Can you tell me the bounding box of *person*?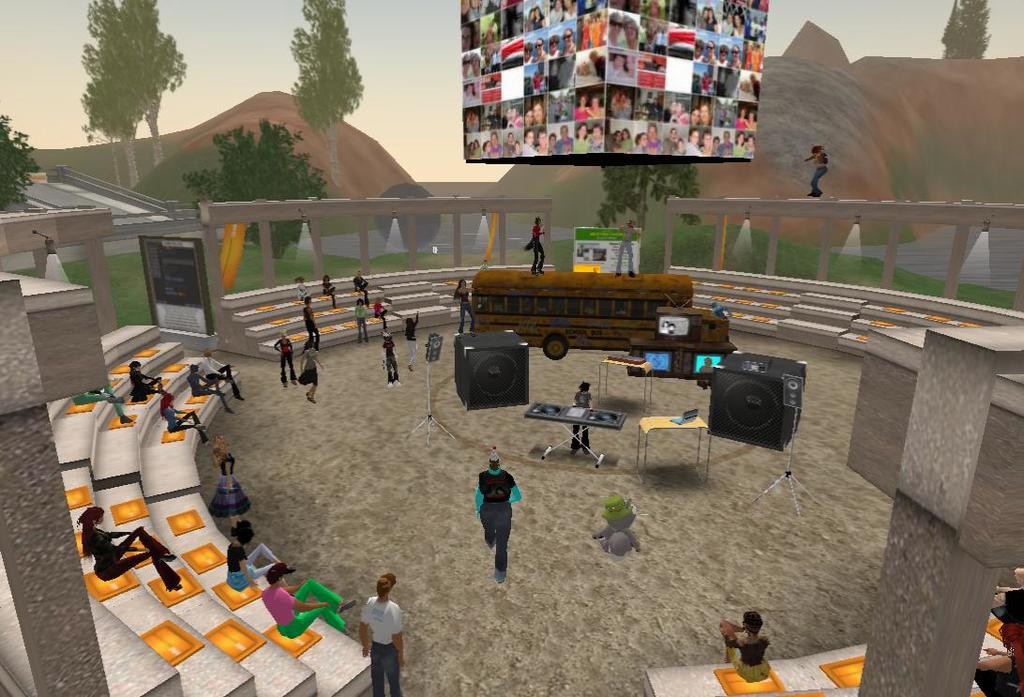
[707, 6, 720, 34].
